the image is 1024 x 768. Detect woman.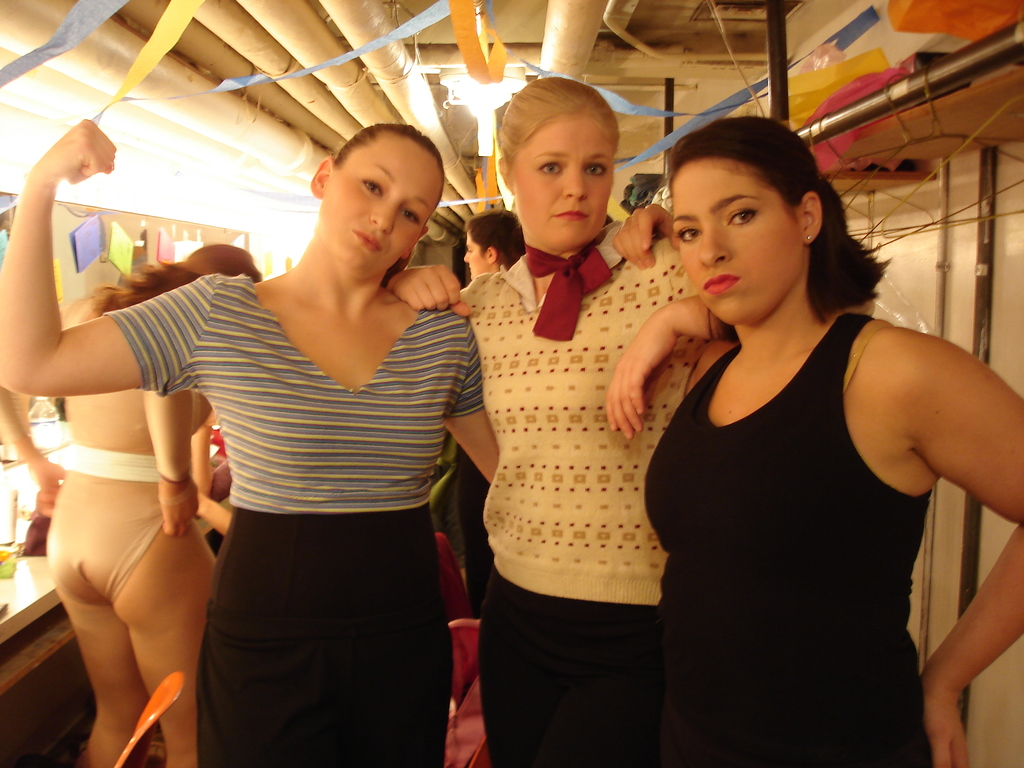
Detection: (left=620, top=108, right=1023, bottom=767).
